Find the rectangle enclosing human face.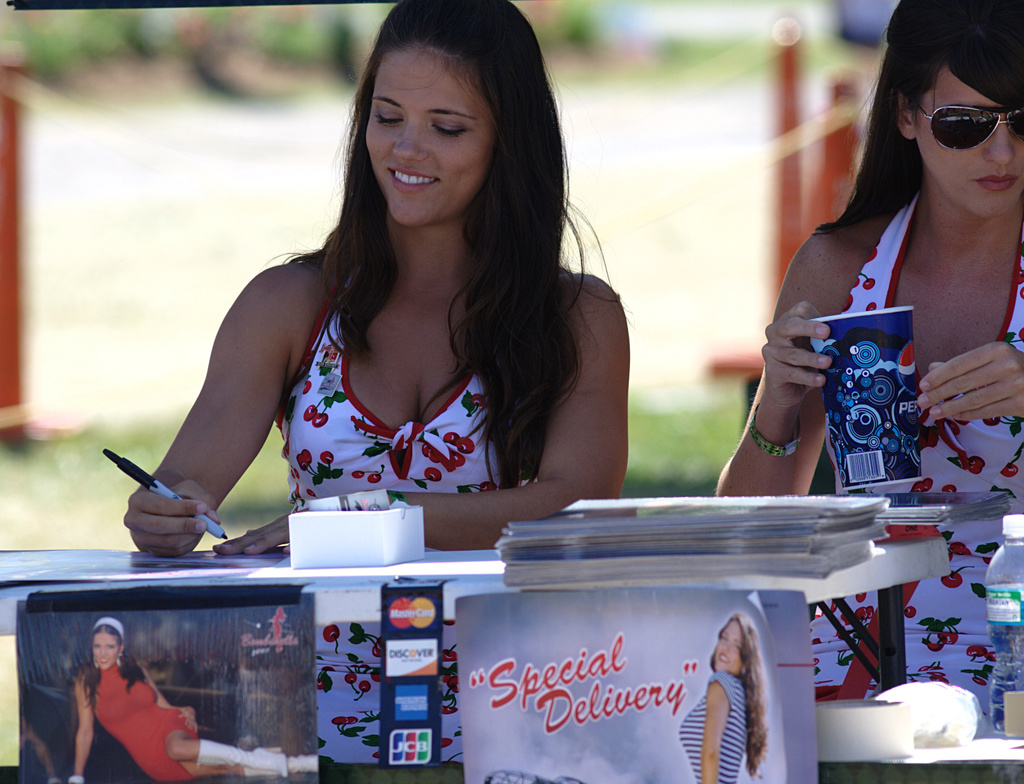
(916, 62, 1023, 215).
